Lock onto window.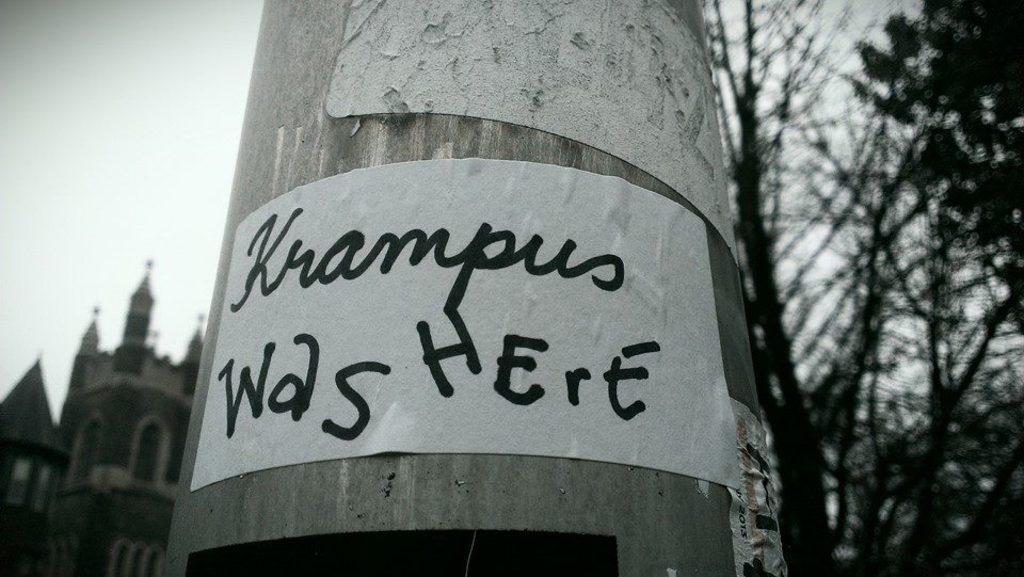
Locked: [9, 454, 32, 503].
